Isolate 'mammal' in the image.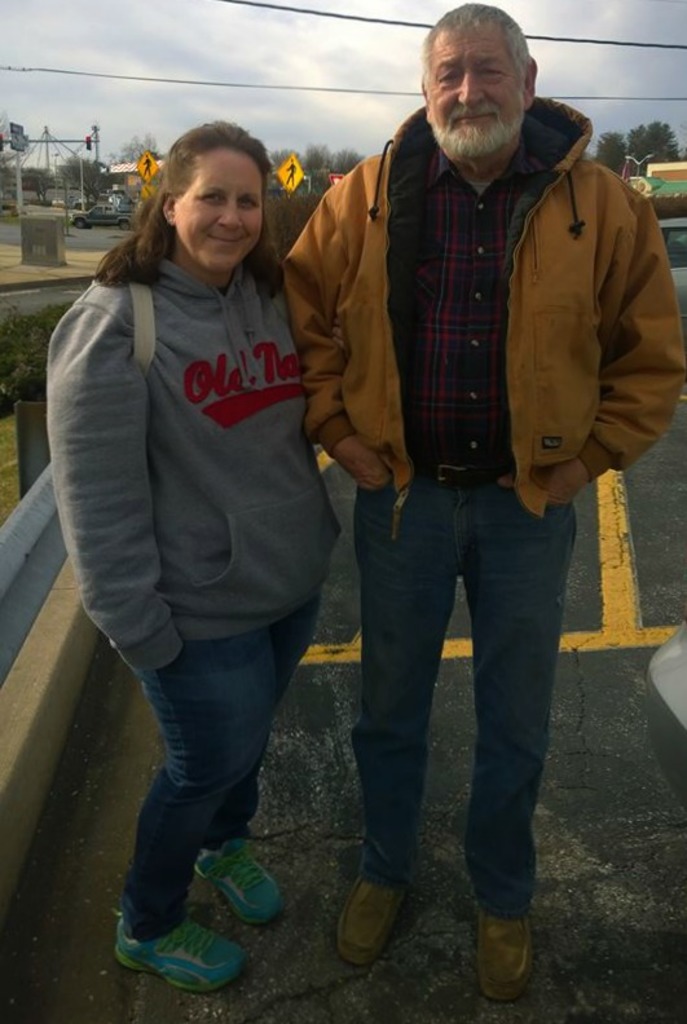
Isolated region: locate(278, 0, 686, 1003).
